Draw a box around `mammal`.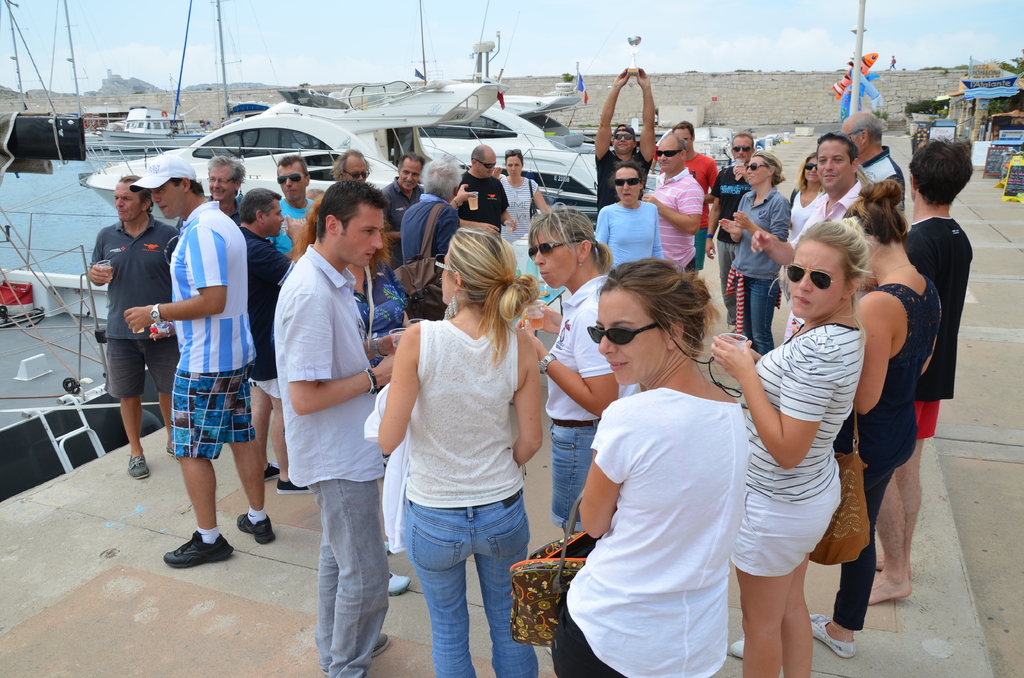
select_region(701, 129, 756, 330).
